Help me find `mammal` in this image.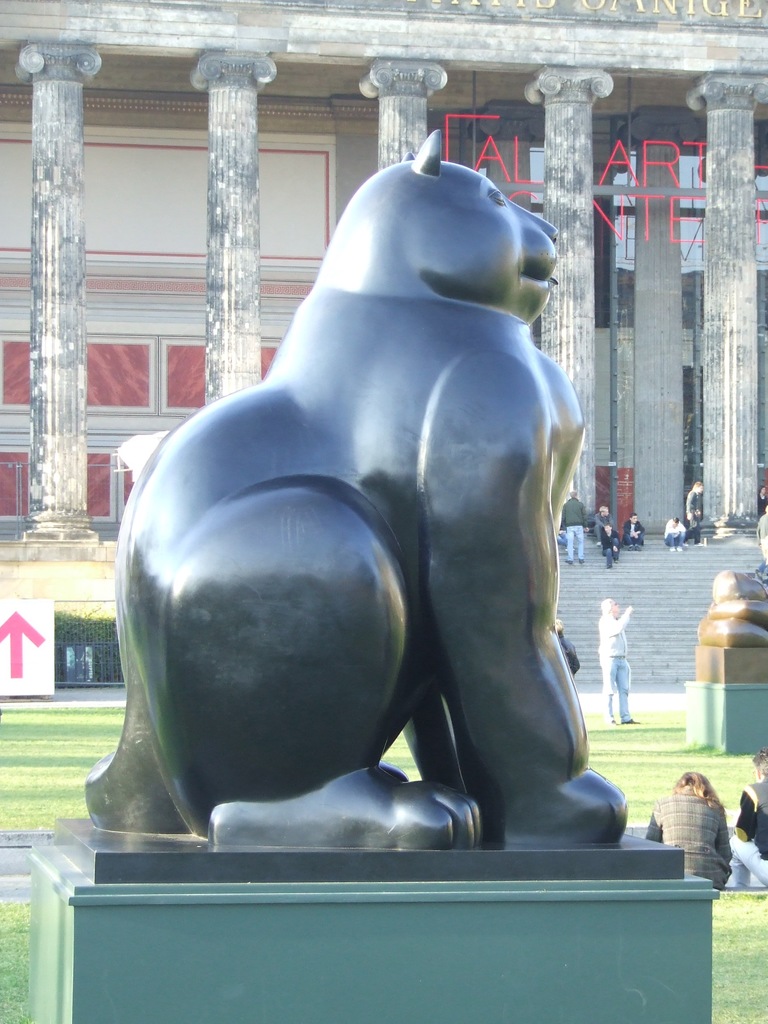
Found it: box(559, 487, 592, 561).
